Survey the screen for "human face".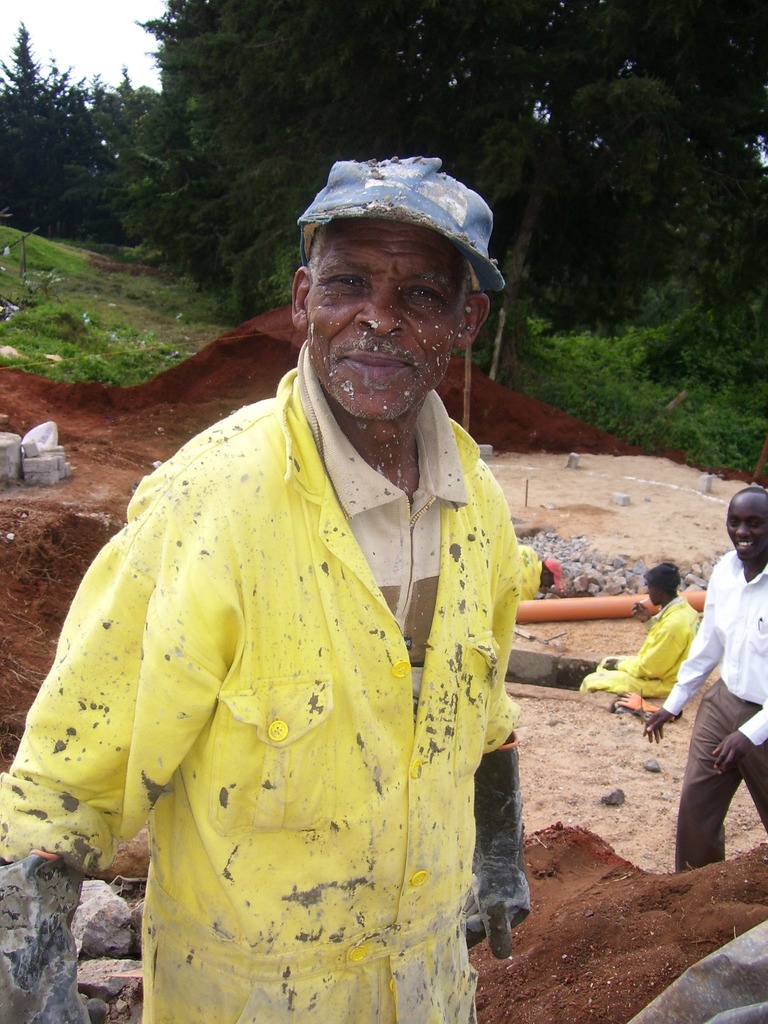
Survey found: left=306, top=222, right=465, bottom=418.
